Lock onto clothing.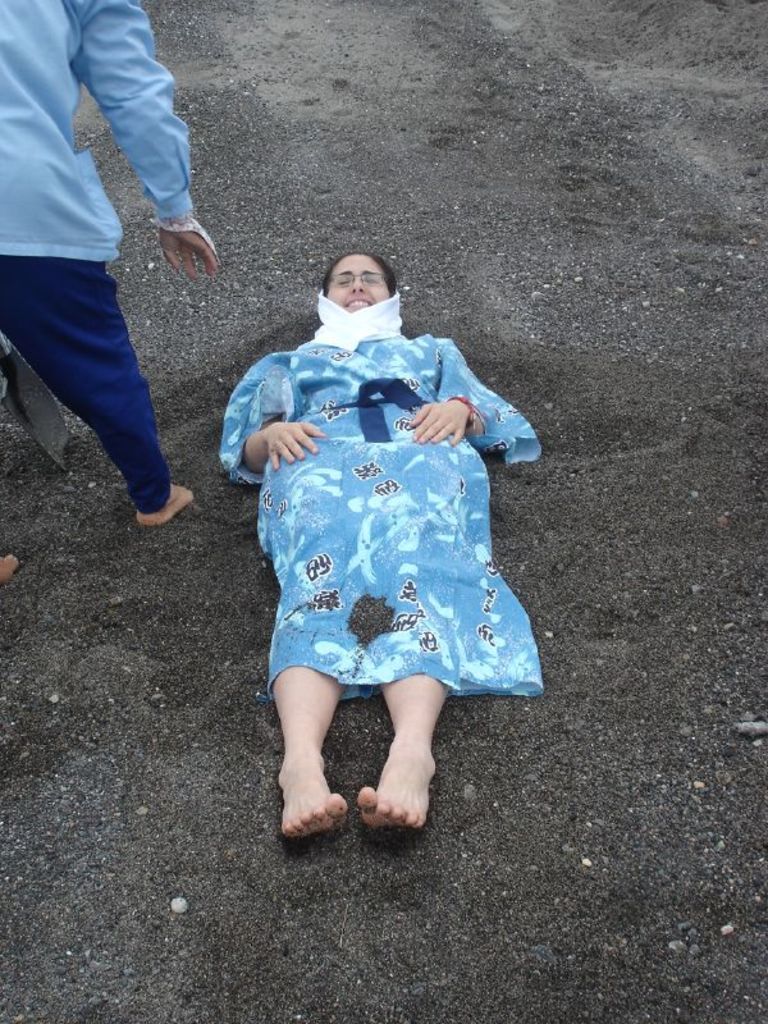
Locked: select_region(0, 0, 195, 515).
